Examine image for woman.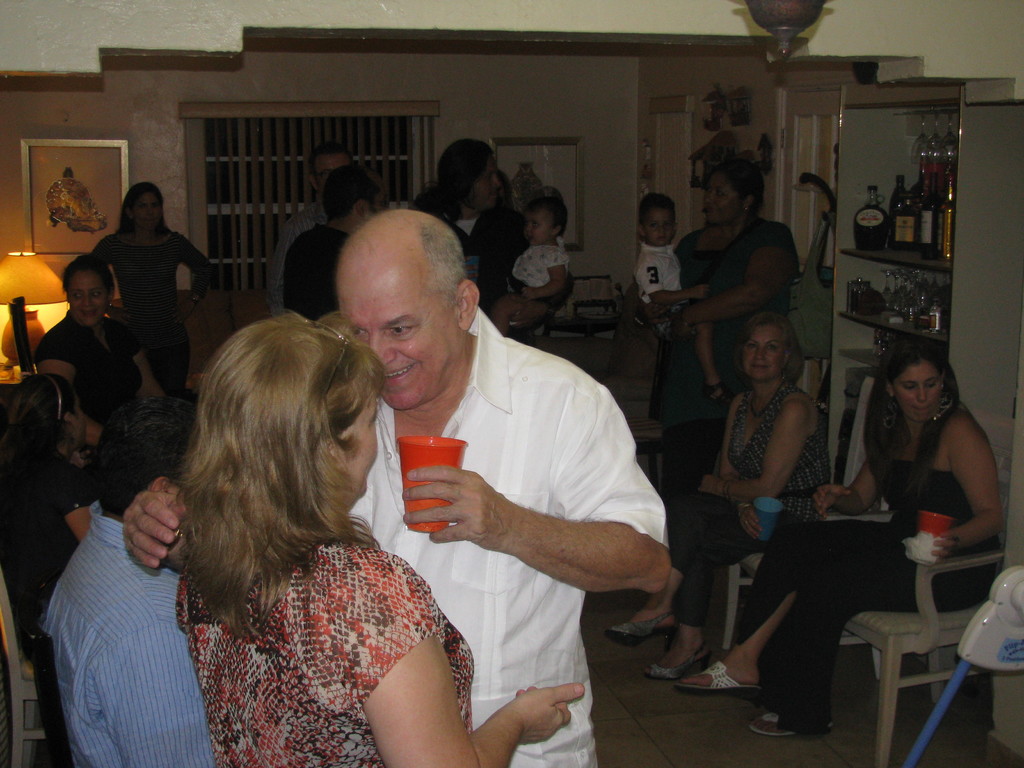
Examination result: select_region(607, 305, 829, 677).
